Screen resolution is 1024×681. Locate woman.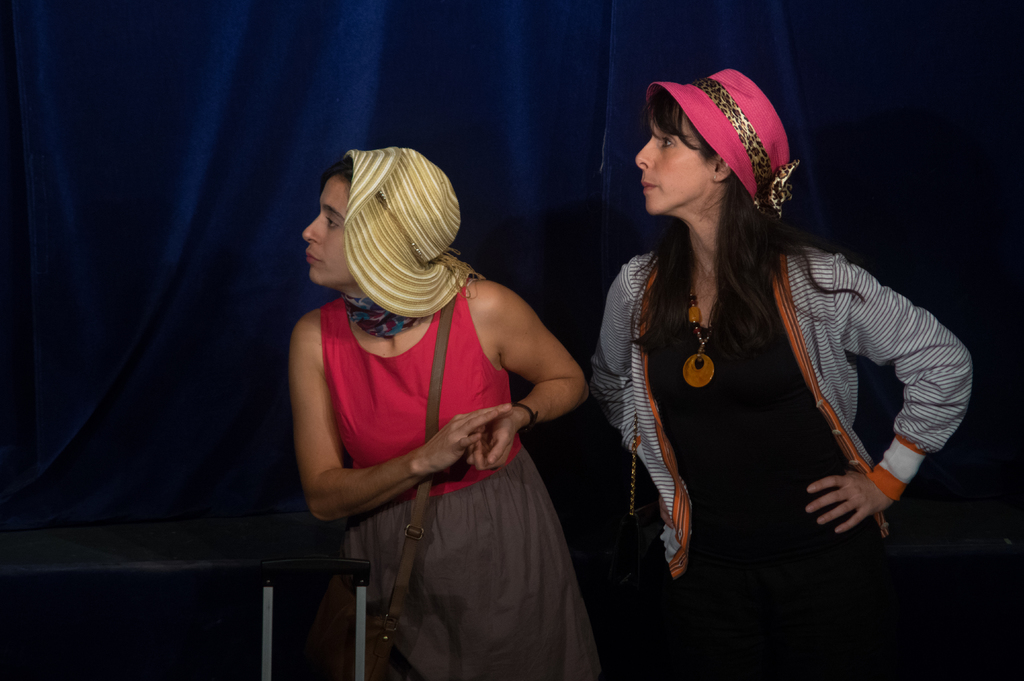
574:67:961:630.
